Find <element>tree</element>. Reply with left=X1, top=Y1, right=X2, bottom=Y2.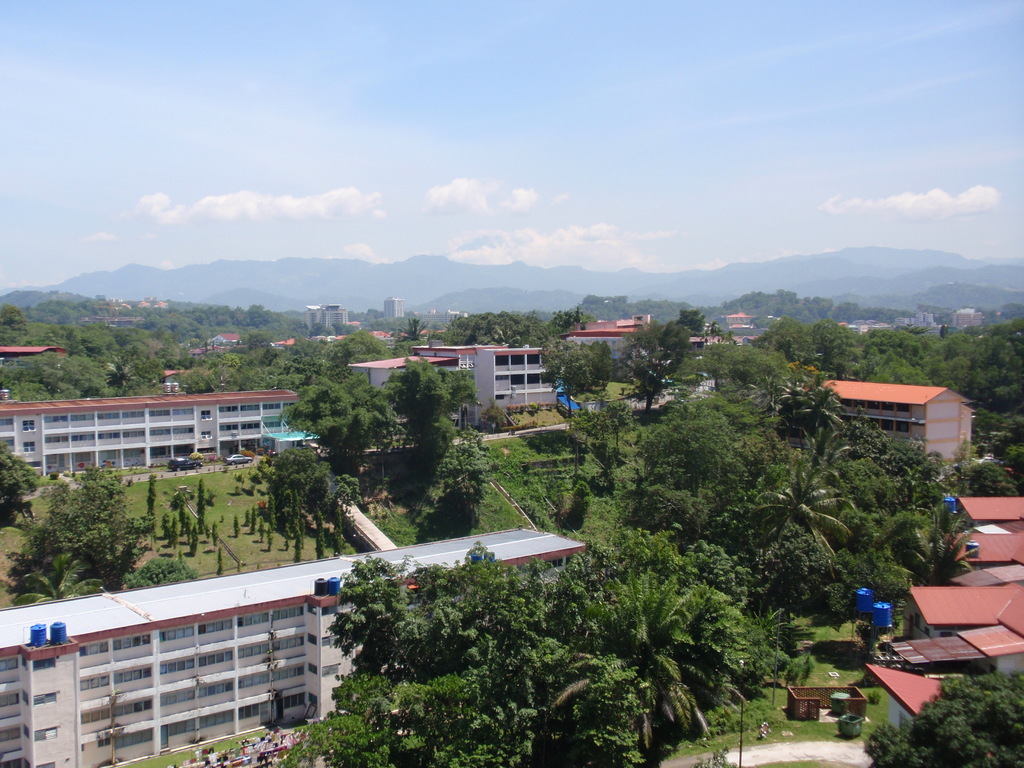
left=236, top=511, right=248, bottom=540.
